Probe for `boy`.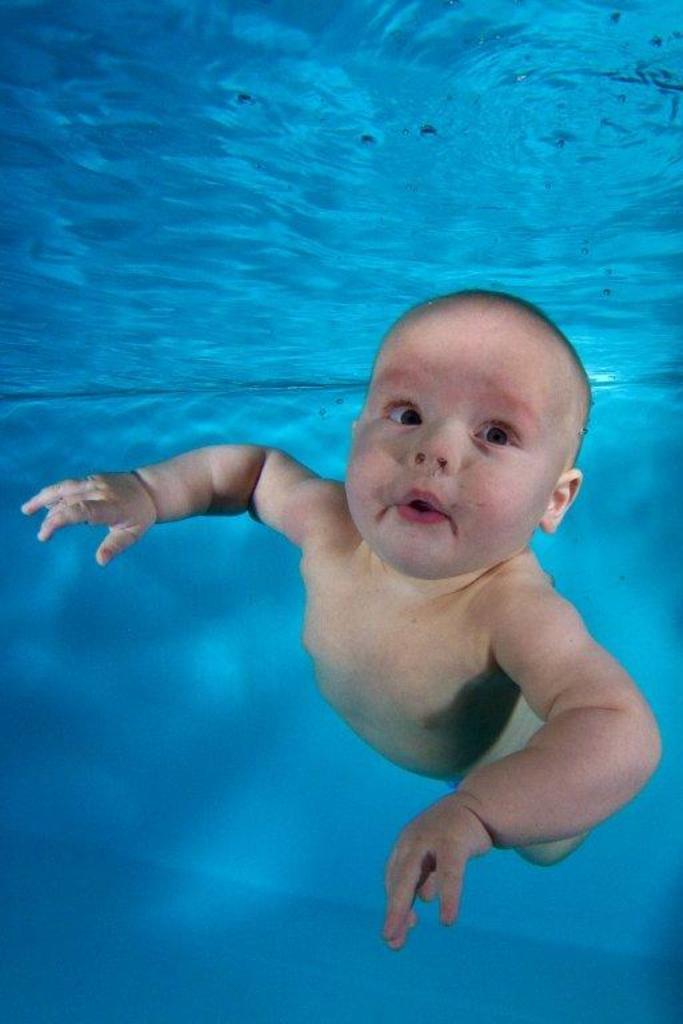
Probe result: <box>41,261,682,917</box>.
